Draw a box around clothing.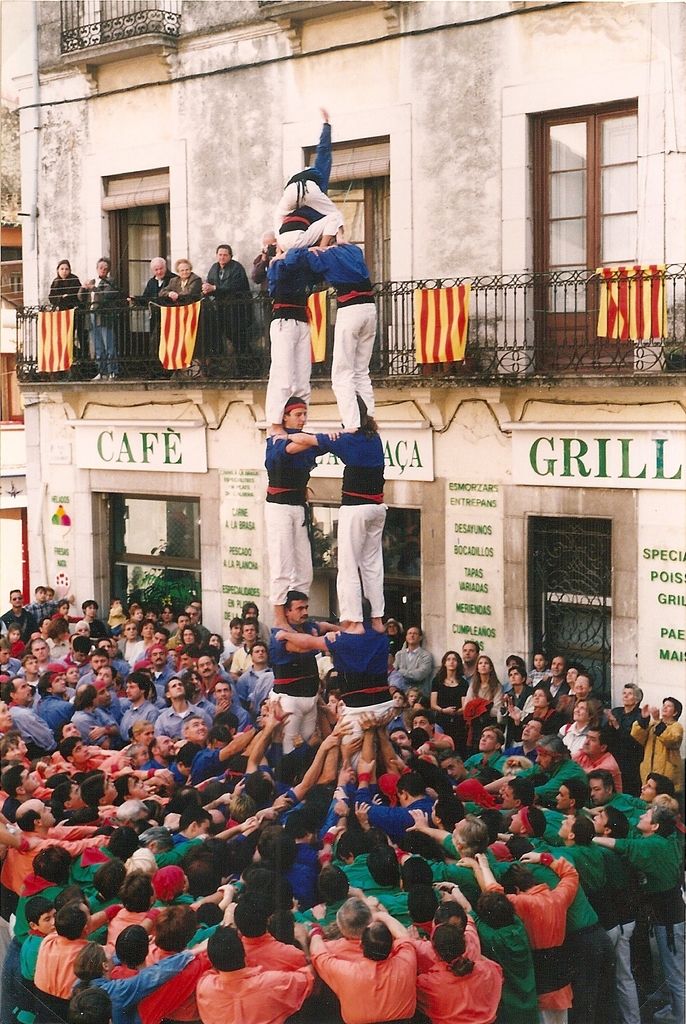
{"x1": 283, "y1": 243, "x2": 374, "y2": 431}.
